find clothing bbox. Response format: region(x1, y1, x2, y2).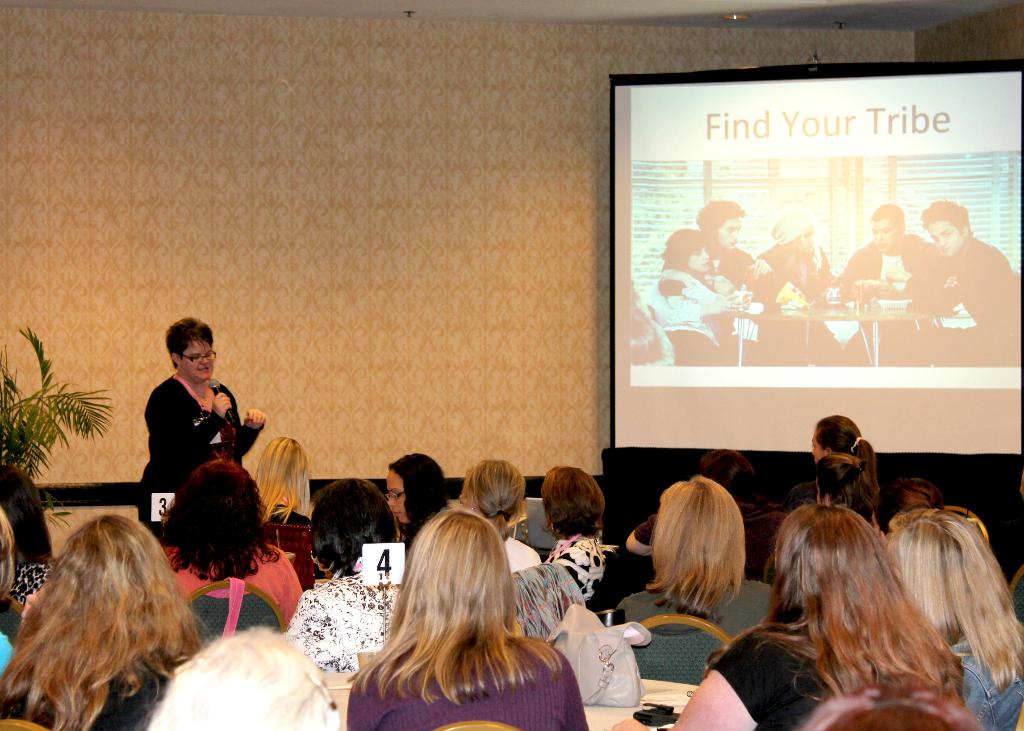
region(948, 630, 1023, 730).
